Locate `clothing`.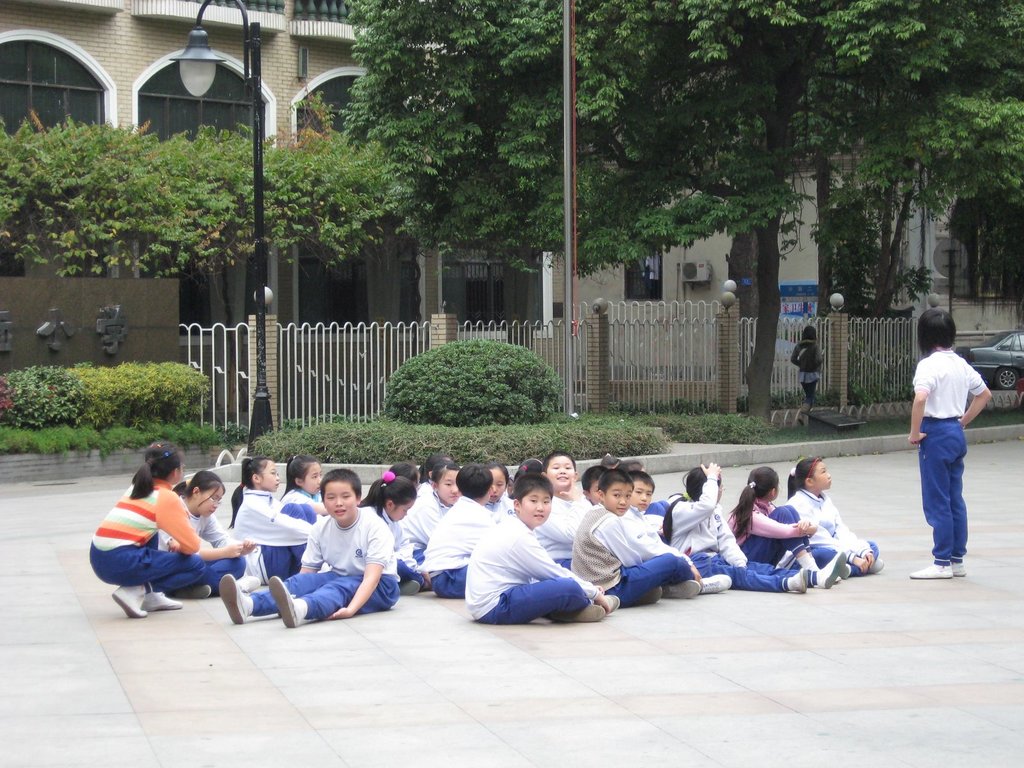
Bounding box: <box>737,492,814,554</box>.
